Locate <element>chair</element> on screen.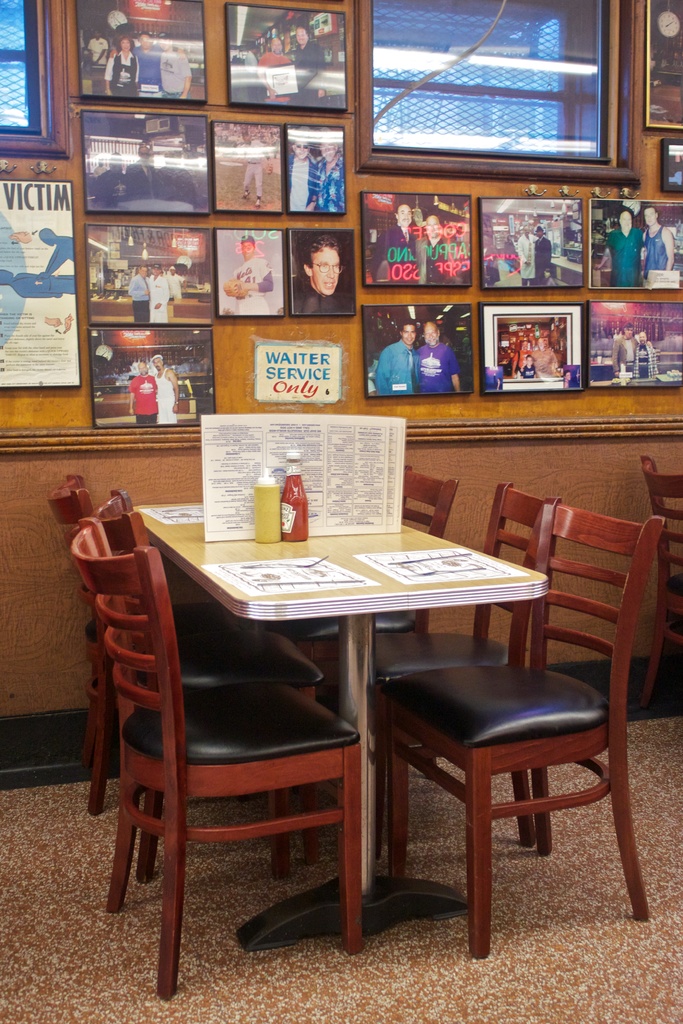
On screen at box=[635, 456, 682, 708].
